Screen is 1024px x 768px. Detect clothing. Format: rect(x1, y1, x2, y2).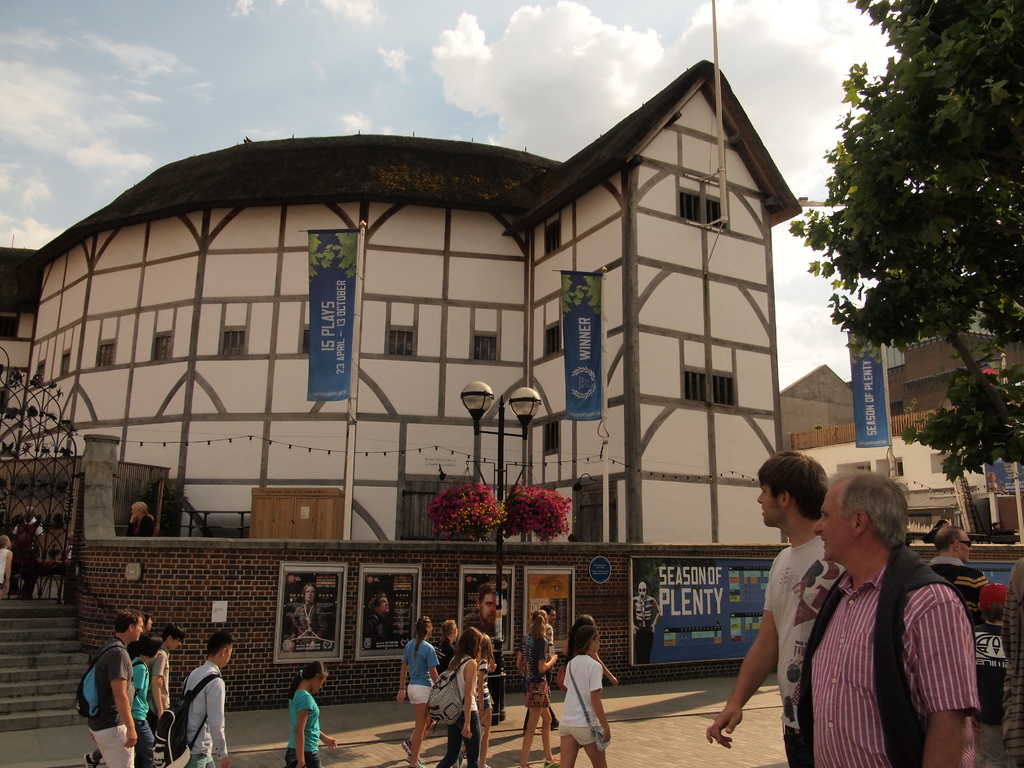
rect(93, 642, 143, 767).
